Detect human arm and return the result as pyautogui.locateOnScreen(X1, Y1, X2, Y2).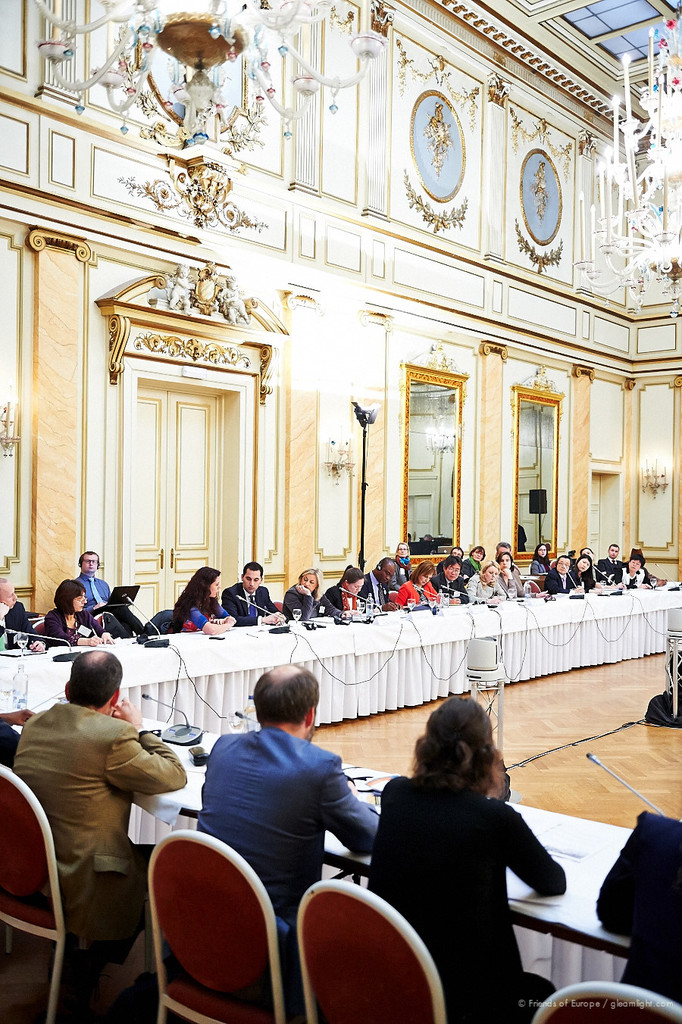
pyautogui.locateOnScreen(460, 572, 499, 605).
